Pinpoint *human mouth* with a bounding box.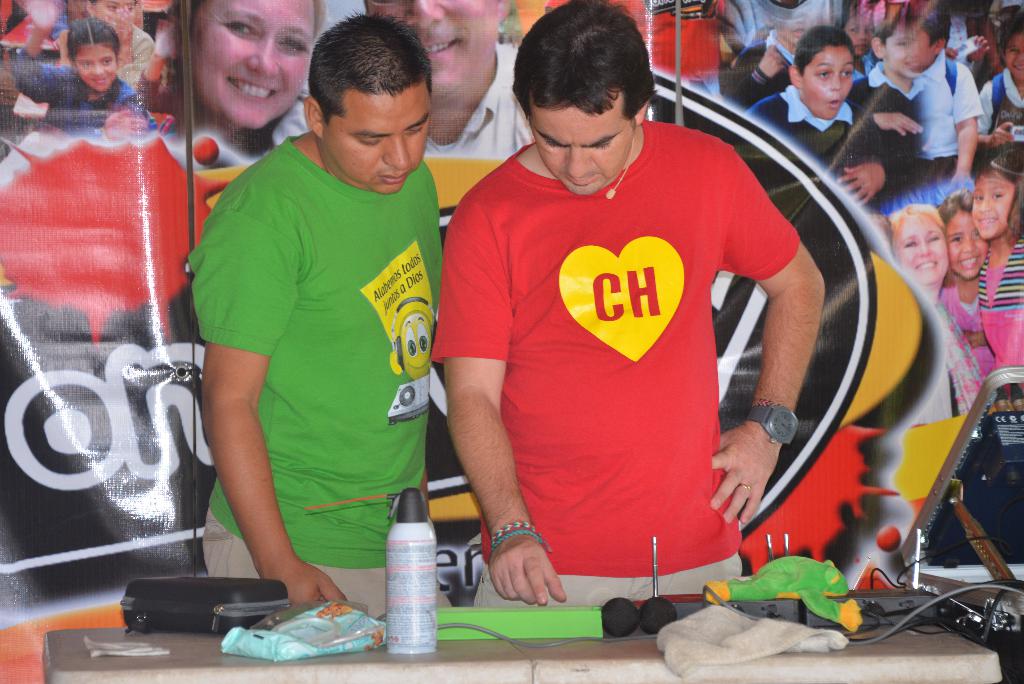
detection(962, 257, 979, 267).
